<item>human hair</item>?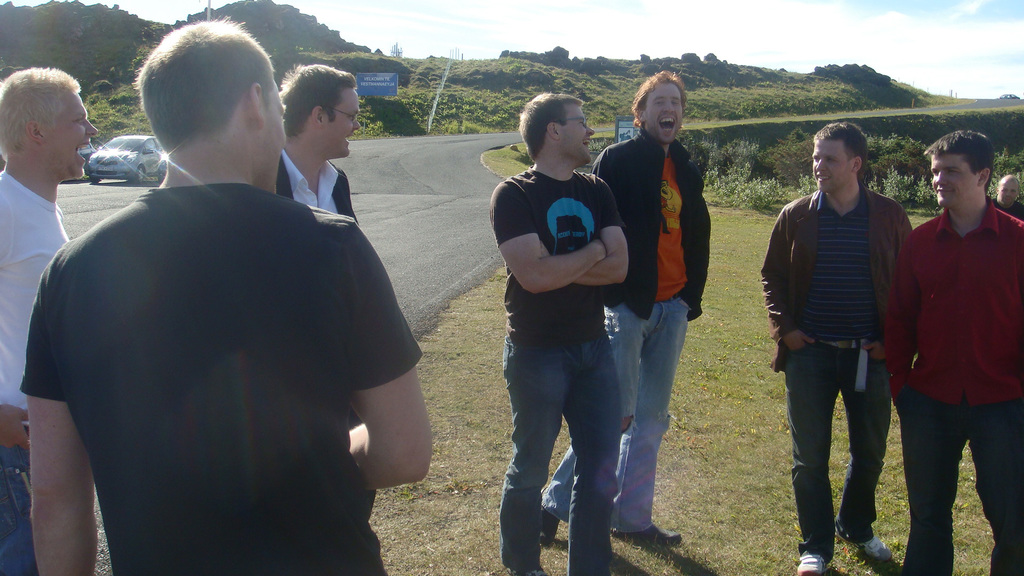
bbox=(919, 131, 1001, 195)
